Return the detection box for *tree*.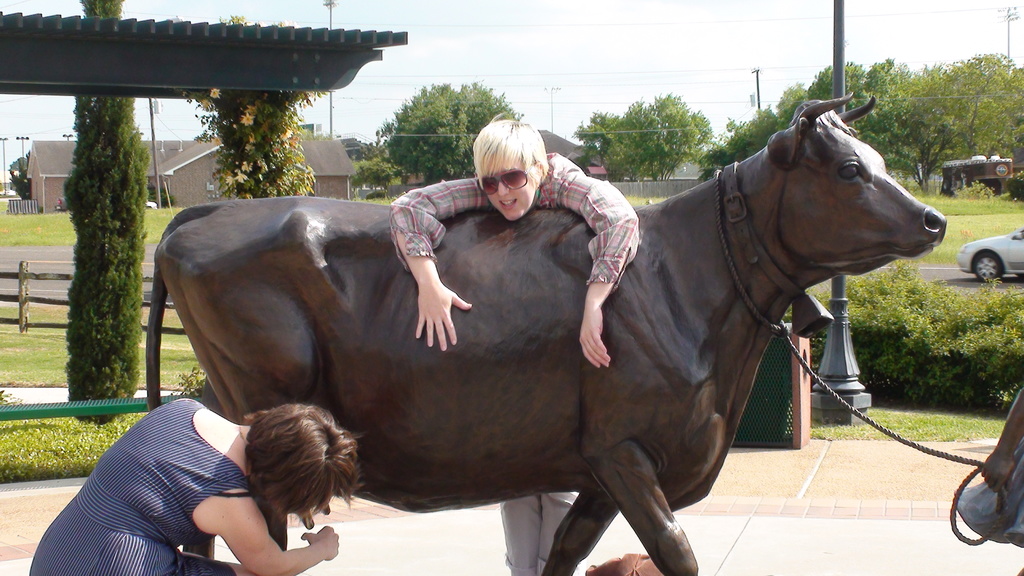
select_region(383, 79, 521, 184).
